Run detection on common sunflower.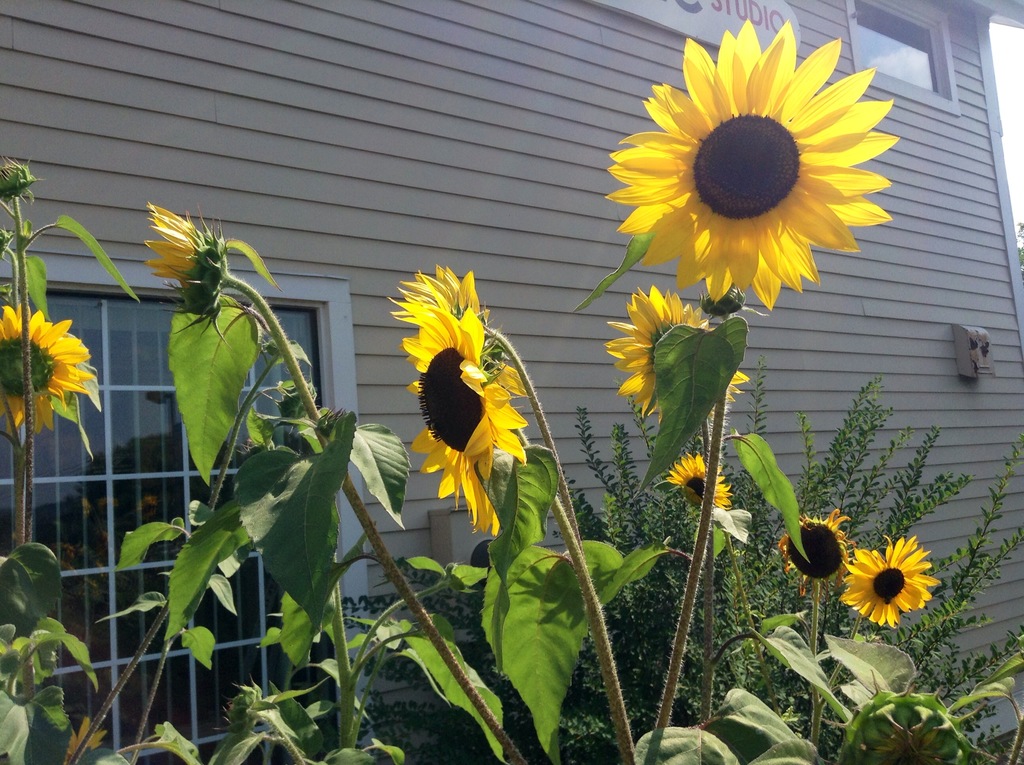
Result: region(664, 458, 727, 514).
